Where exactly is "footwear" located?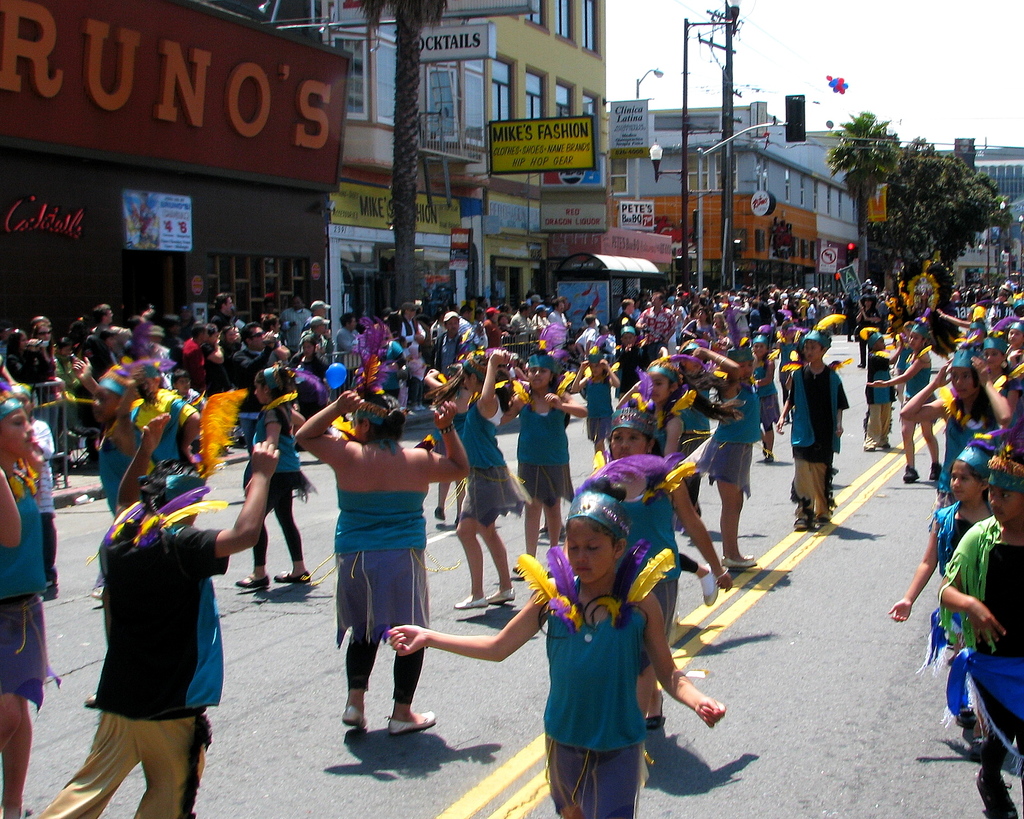
Its bounding box is [x1=962, y1=704, x2=973, y2=725].
